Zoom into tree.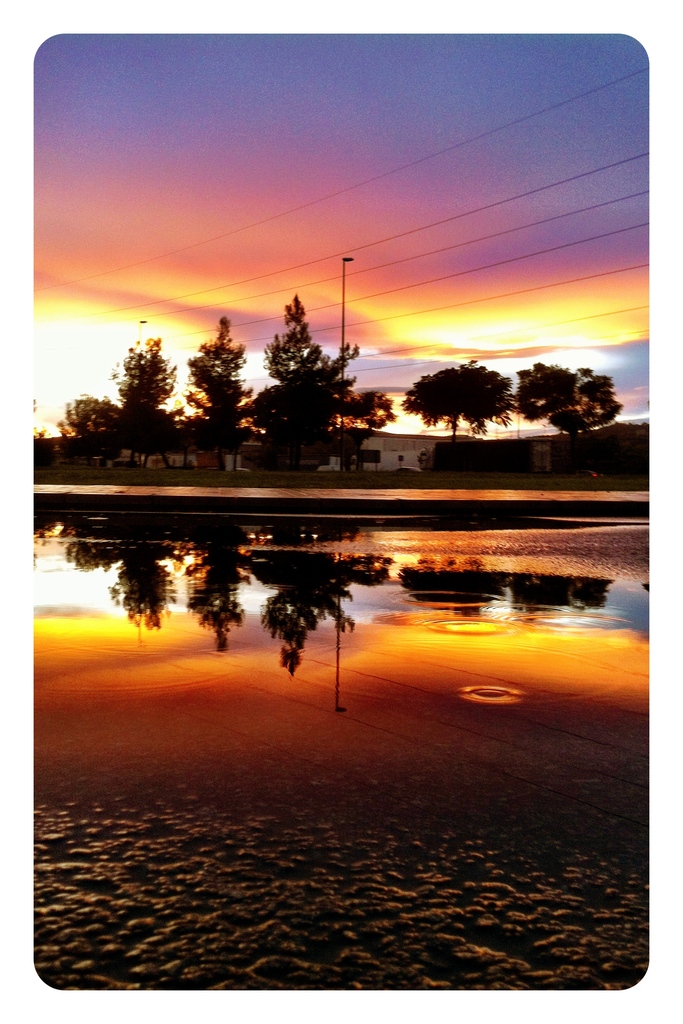
Zoom target: region(175, 316, 259, 467).
